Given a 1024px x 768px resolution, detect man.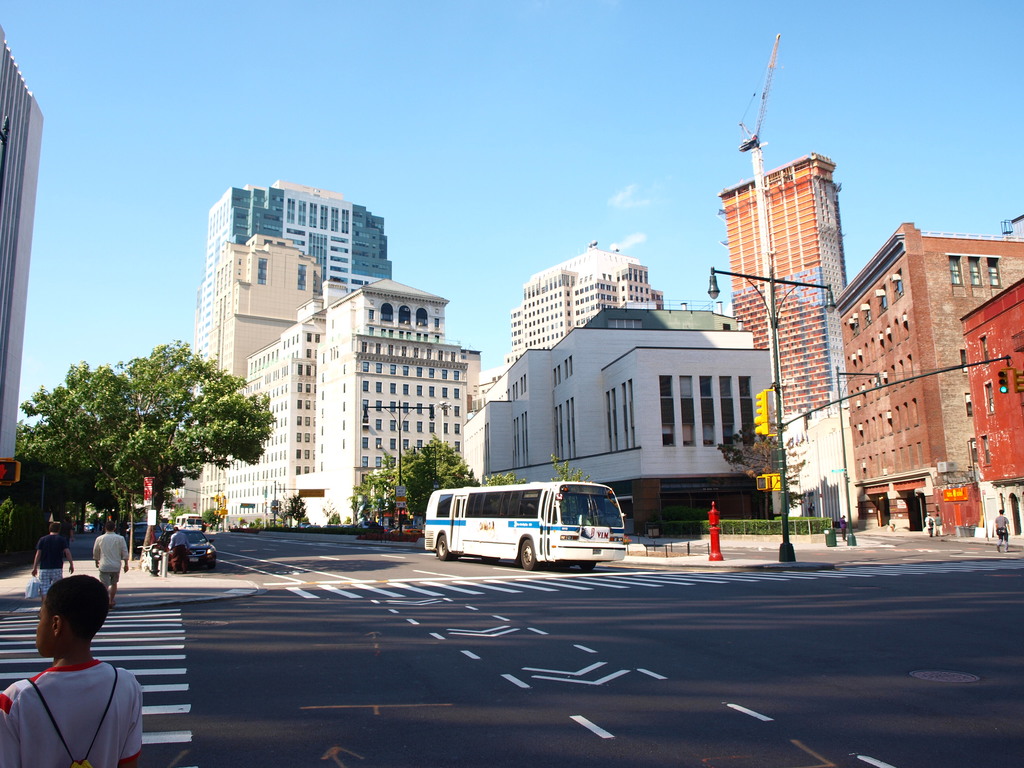
l=85, t=529, r=131, b=611.
